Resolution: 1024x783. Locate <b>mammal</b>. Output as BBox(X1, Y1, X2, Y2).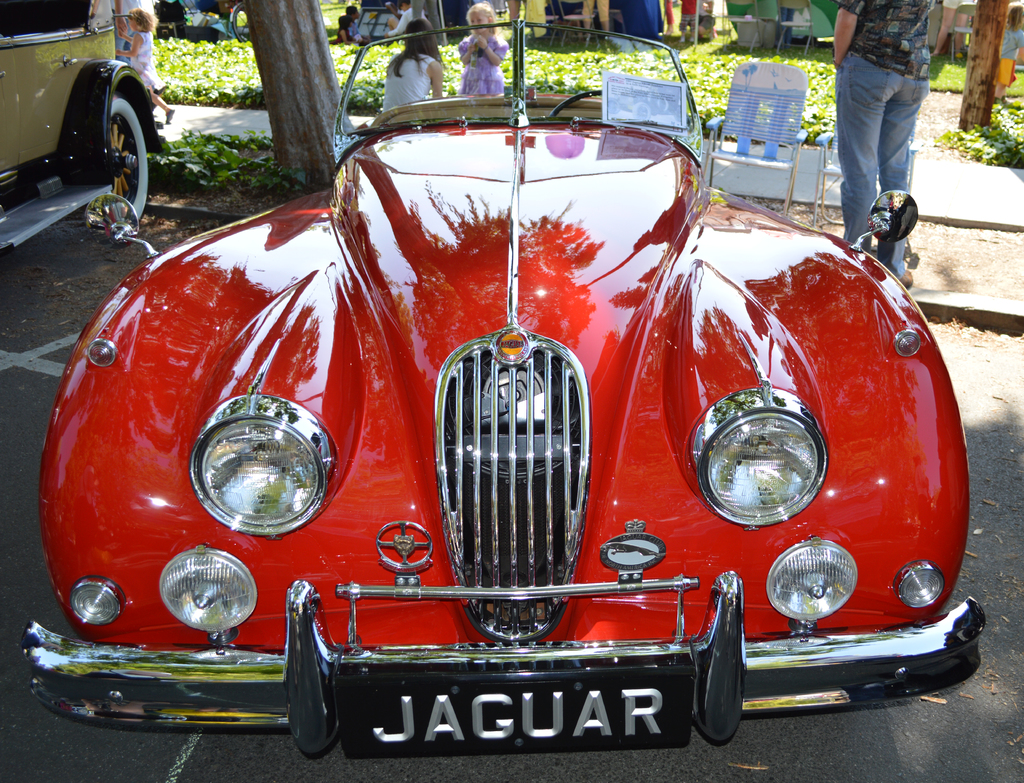
BBox(109, 0, 141, 63).
